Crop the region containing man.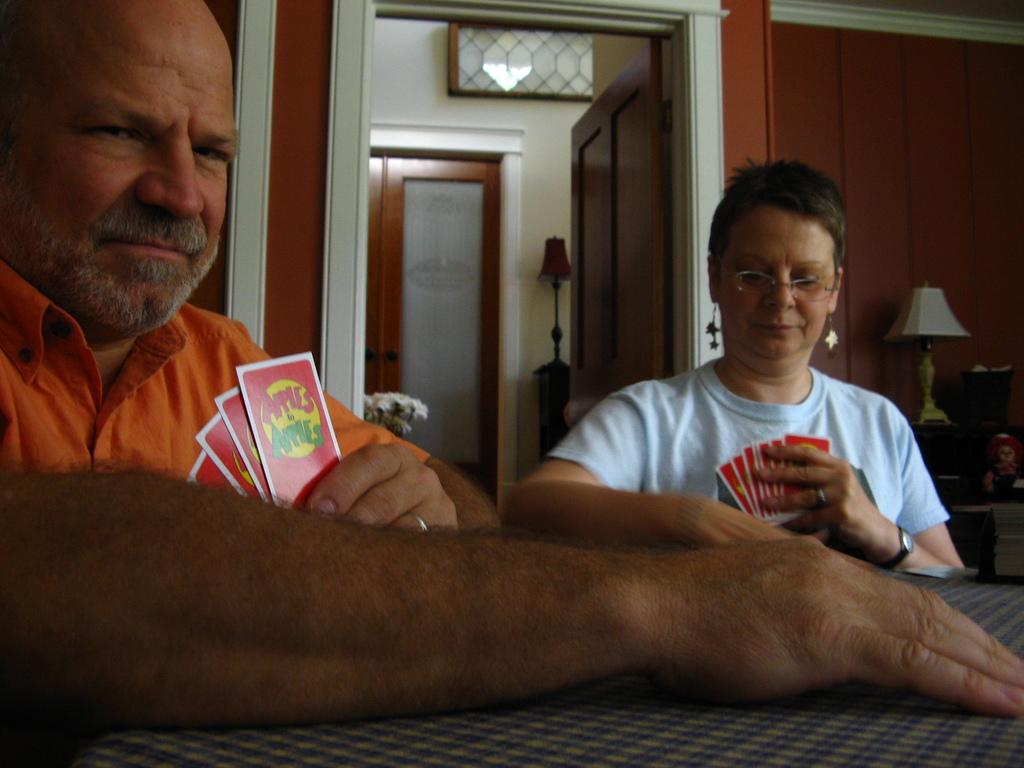
Crop region: 0, 29, 342, 531.
